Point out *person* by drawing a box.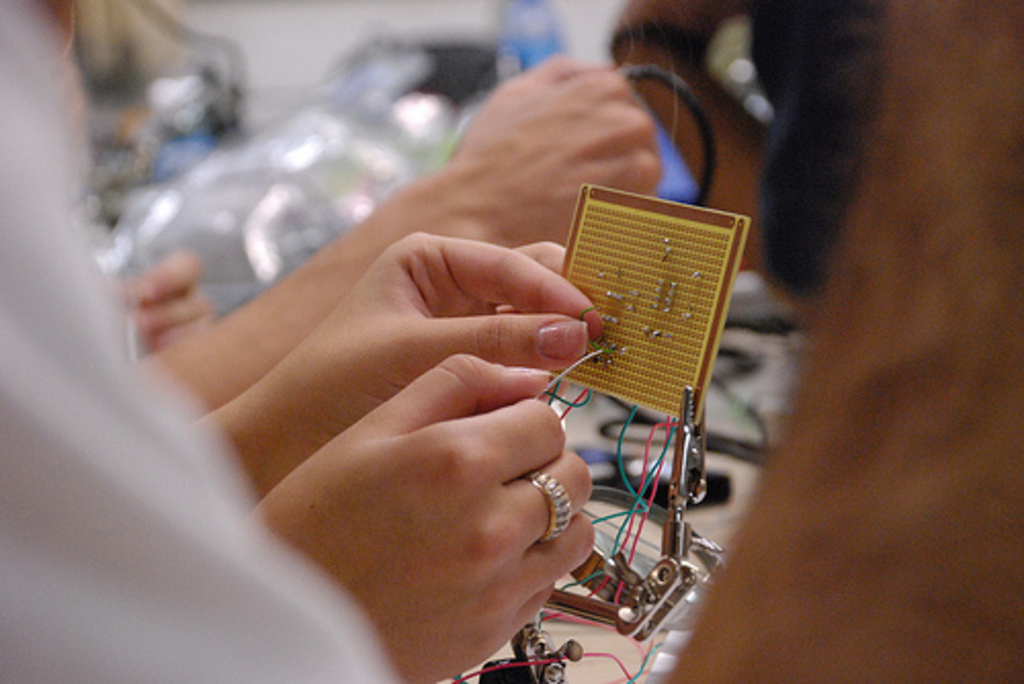
(x1=90, y1=49, x2=756, y2=666).
